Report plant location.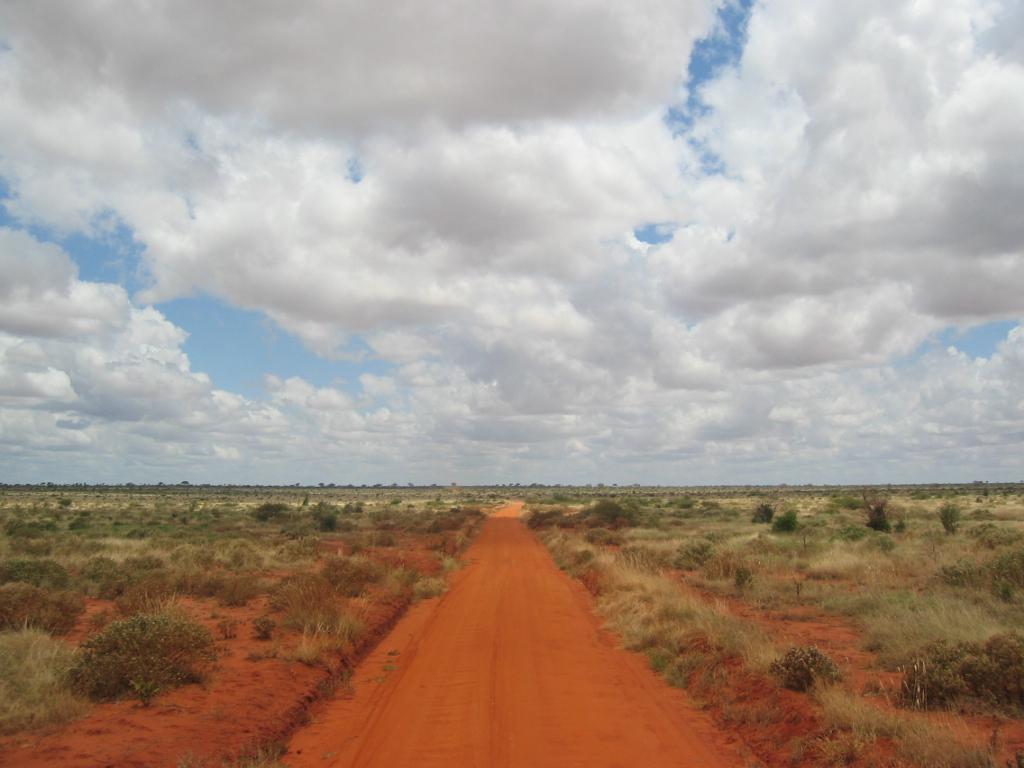
Report: 941,502,956,540.
